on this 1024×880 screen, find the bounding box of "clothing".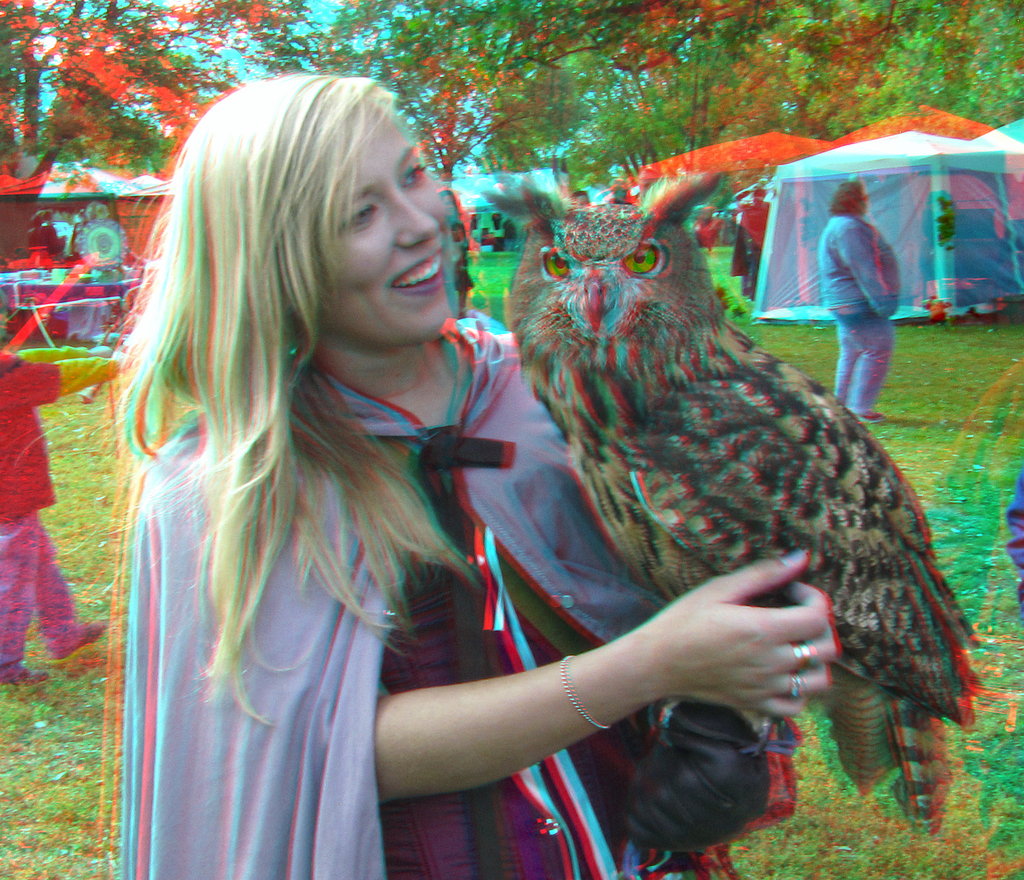
Bounding box: 822:209:895:420.
